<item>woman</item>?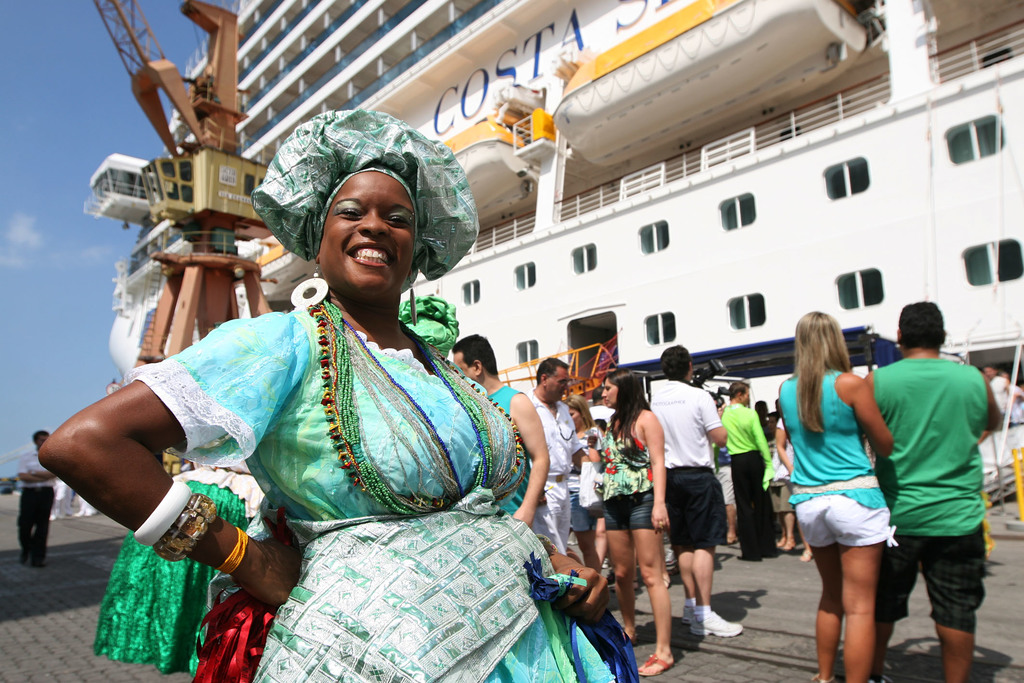
[x1=96, y1=119, x2=558, y2=678]
